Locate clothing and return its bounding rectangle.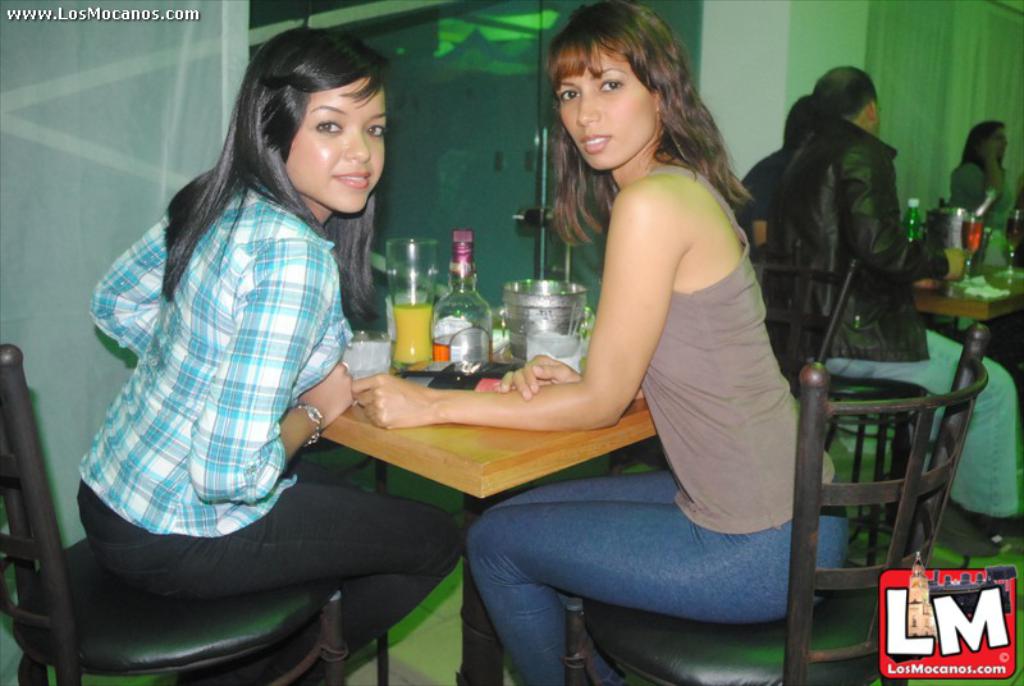
[x1=947, y1=160, x2=1015, y2=230].
